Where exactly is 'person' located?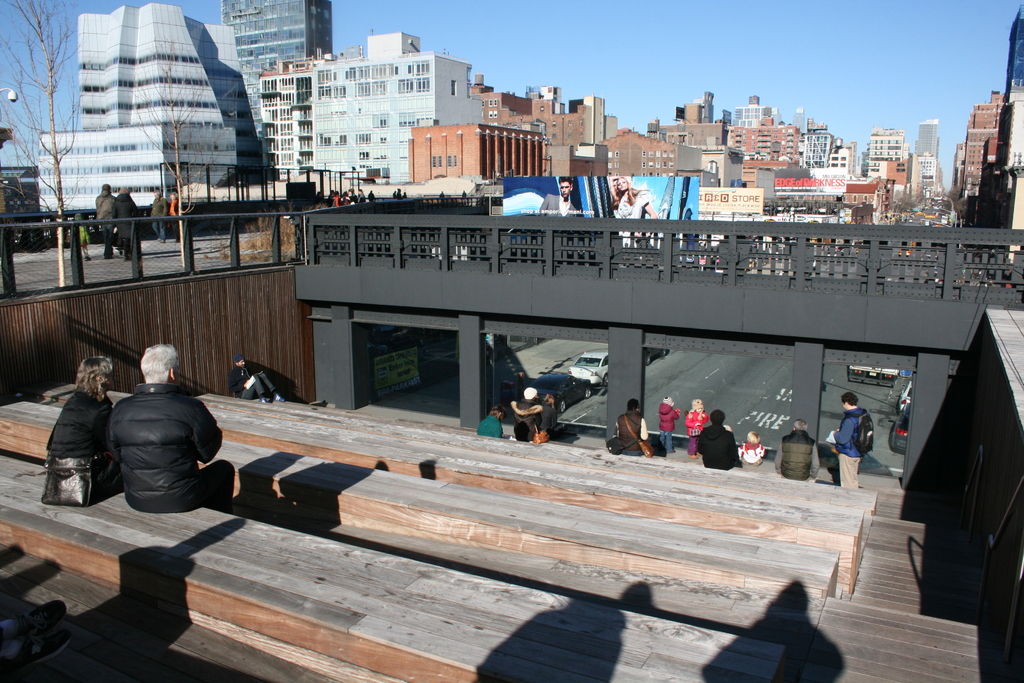
Its bounding box is locate(614, 401, 649, 451).
